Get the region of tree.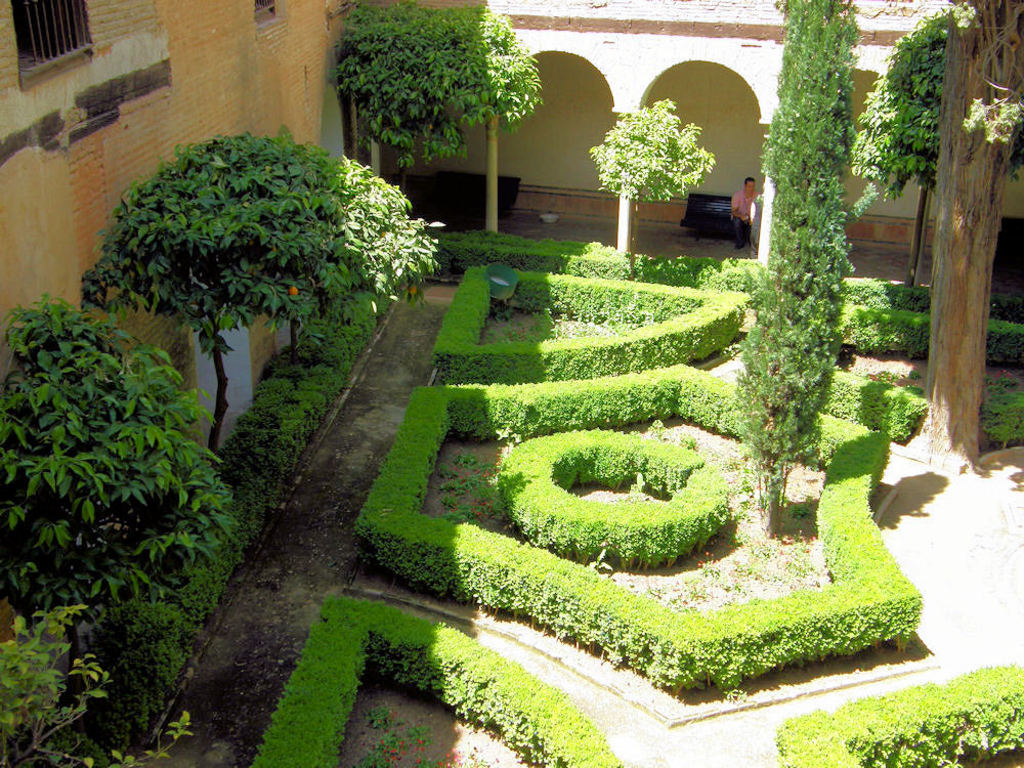
locate(336, 0, 540, 190).
